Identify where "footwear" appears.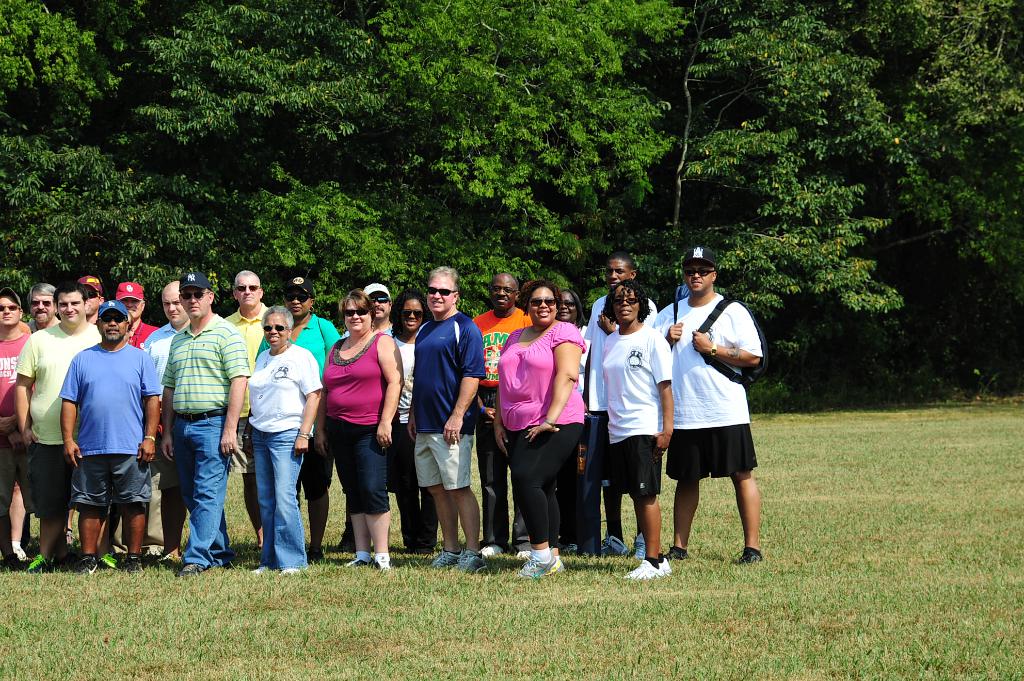
Appears at bbox(27, 548, 56, 570).
